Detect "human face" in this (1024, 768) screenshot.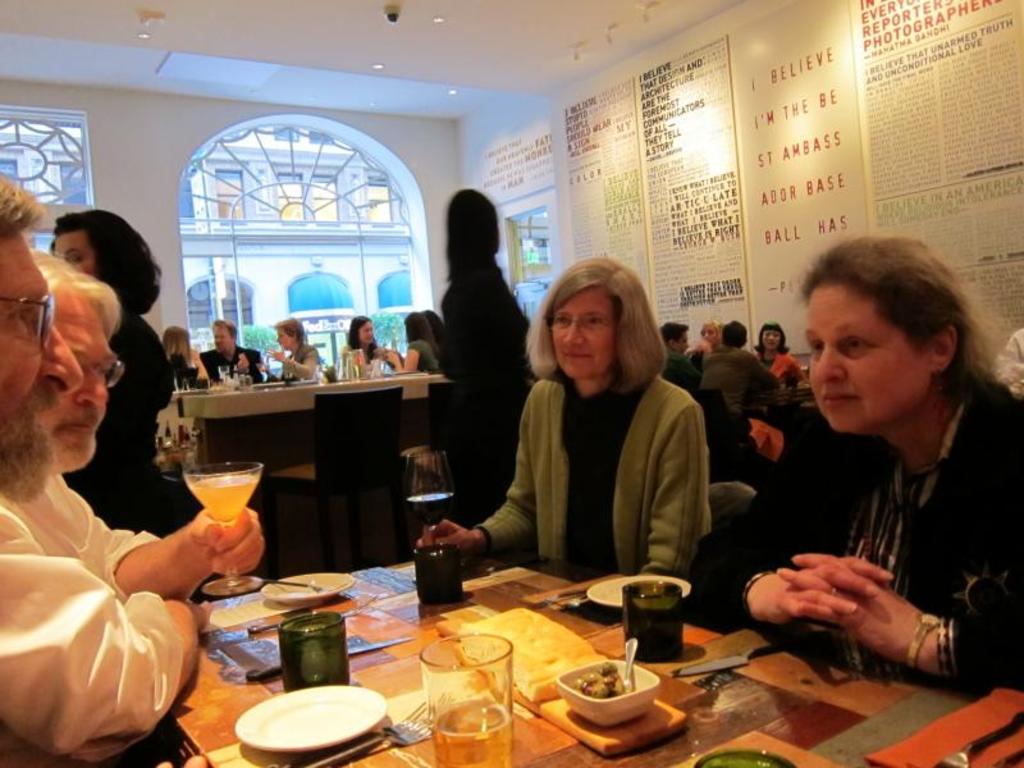
Detection: locate(54, 228, 97, 280).
